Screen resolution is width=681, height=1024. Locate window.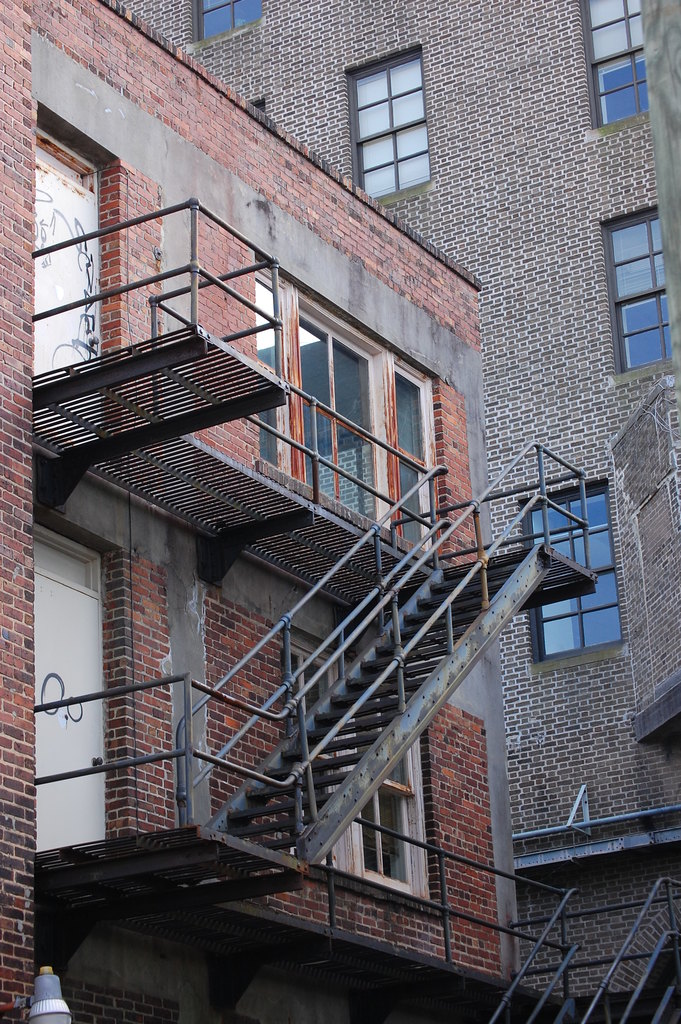
x1=283 y1=638 x2=345 y2=869.
